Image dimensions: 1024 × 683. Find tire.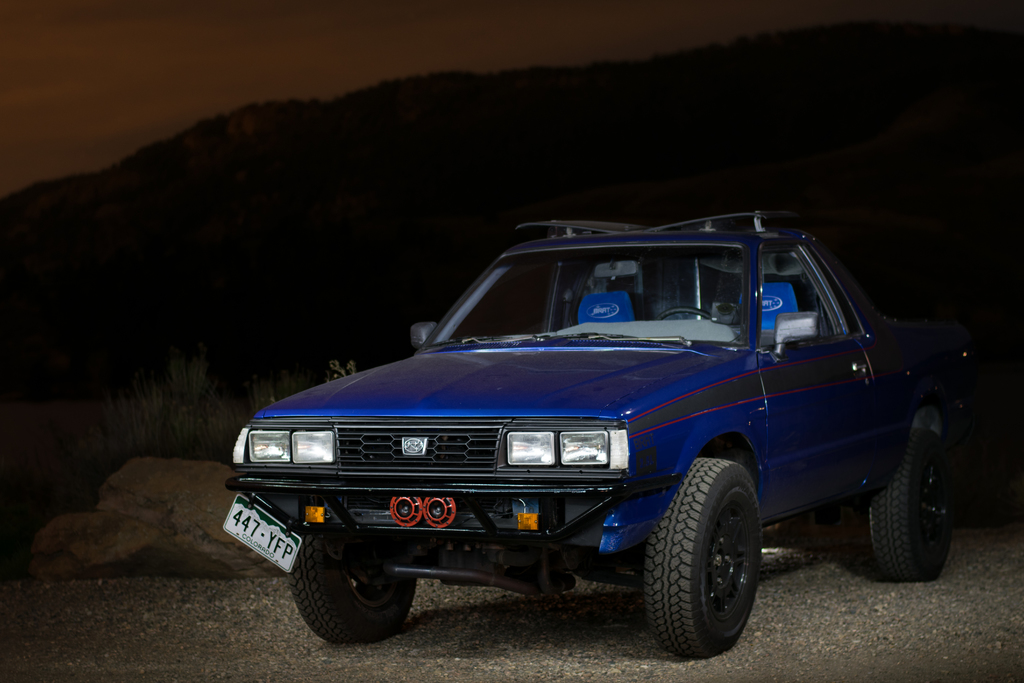
left=641, top=449, right=764, bottom=655.
